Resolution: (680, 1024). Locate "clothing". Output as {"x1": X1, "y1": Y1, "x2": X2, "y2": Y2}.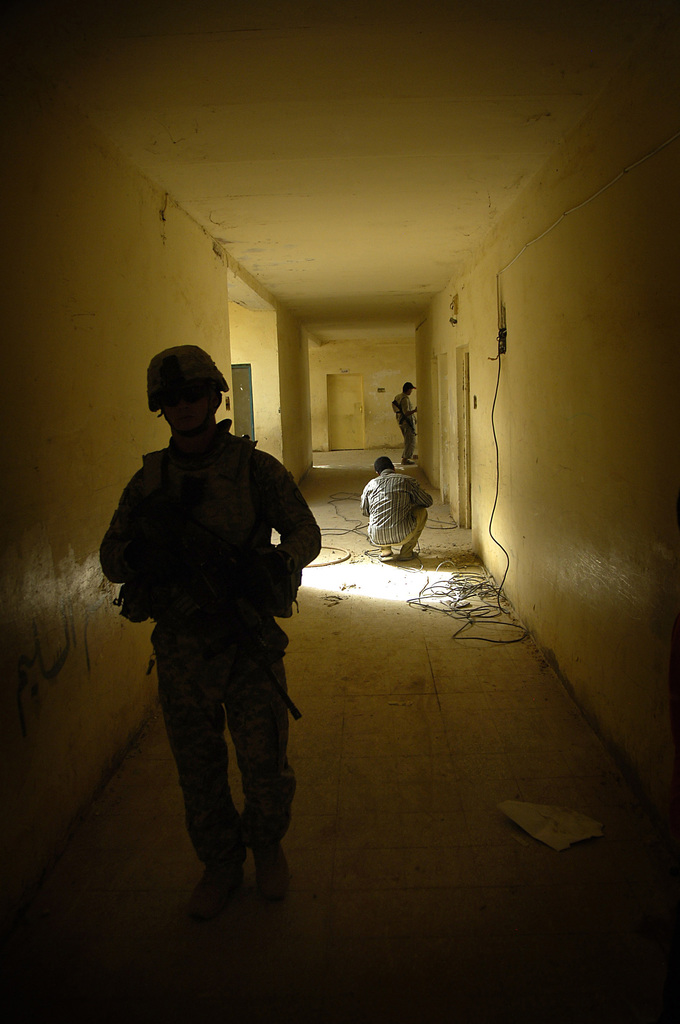
{"x1": 390, "y1": 387, "x2": 417, "y2": 461}.
